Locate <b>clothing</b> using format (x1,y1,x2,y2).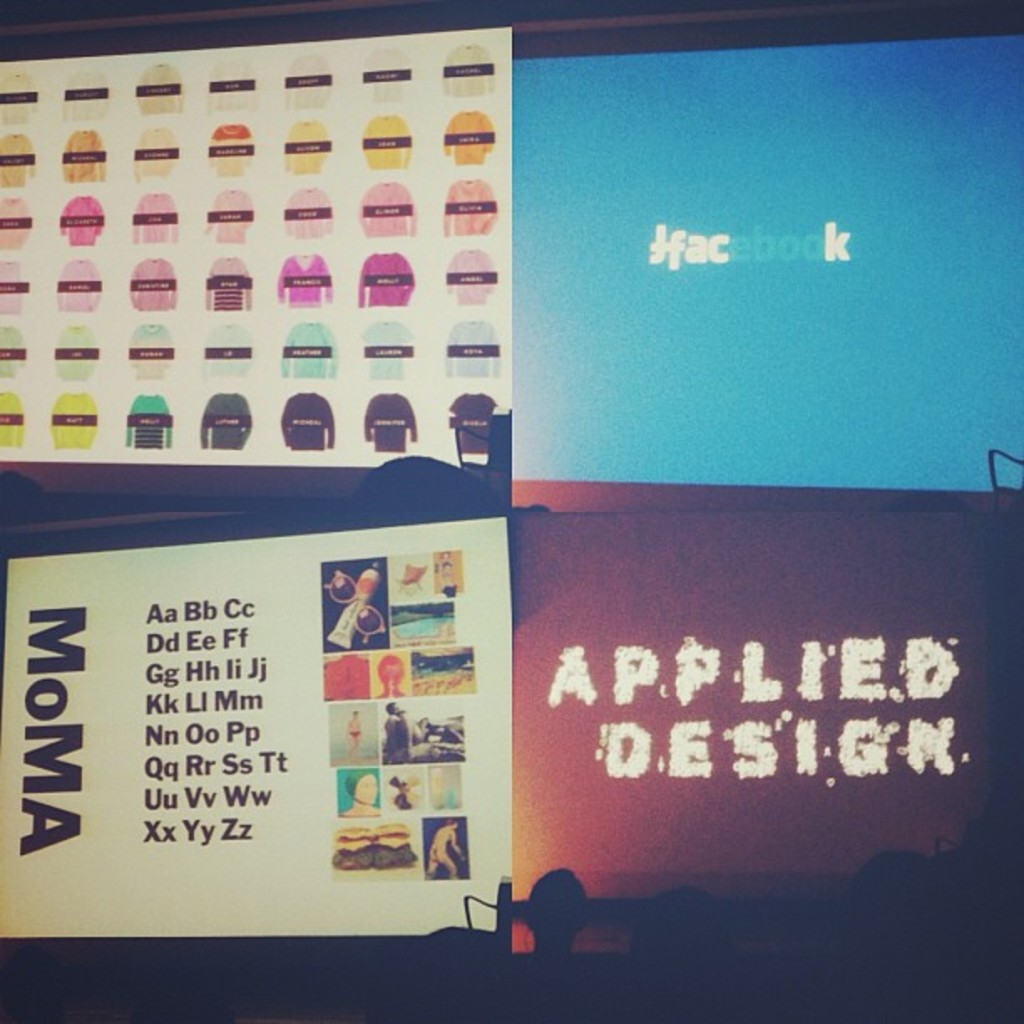
(49,383,102,450).
